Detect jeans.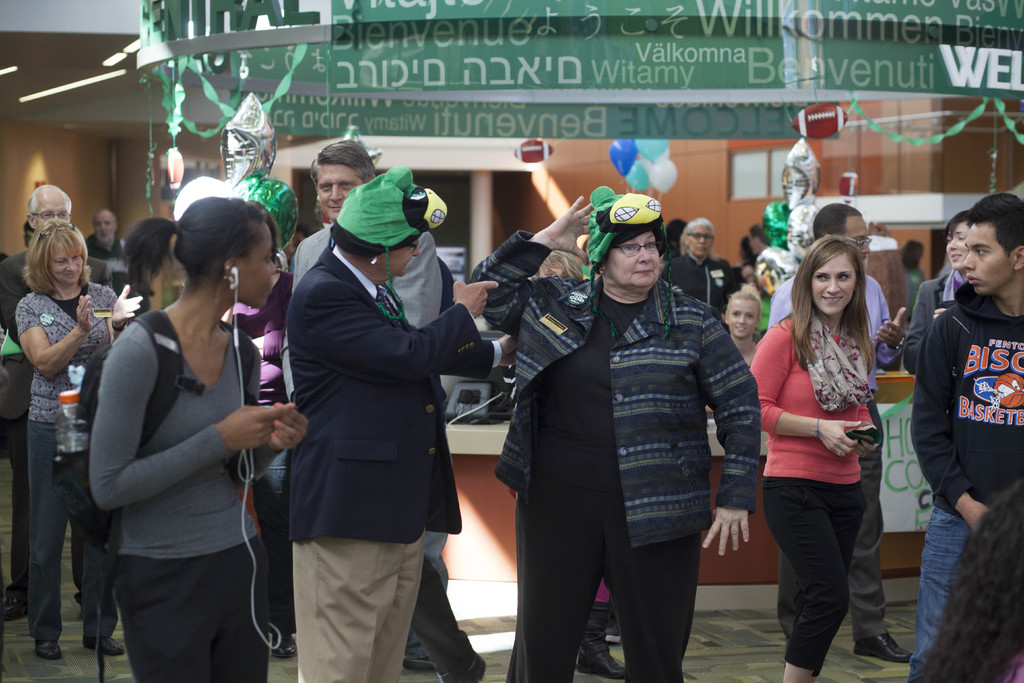
Detected at 913/513/970/680.
